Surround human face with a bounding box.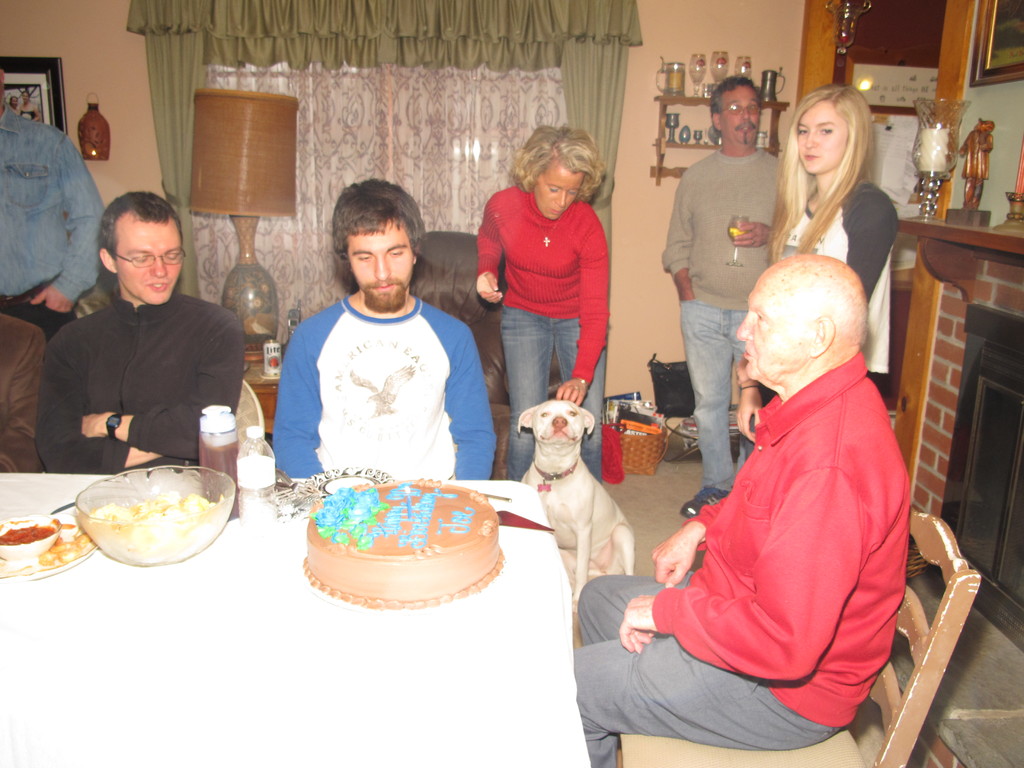
box(536, 166, 582, 220).
